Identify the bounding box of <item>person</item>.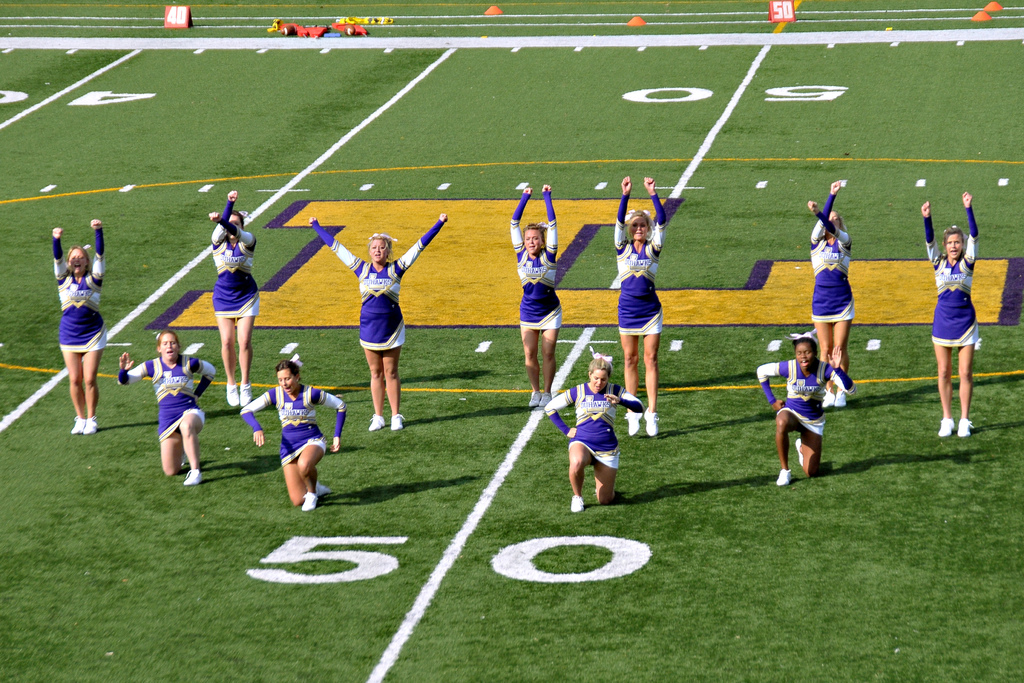
612, 173, 664, 434.
